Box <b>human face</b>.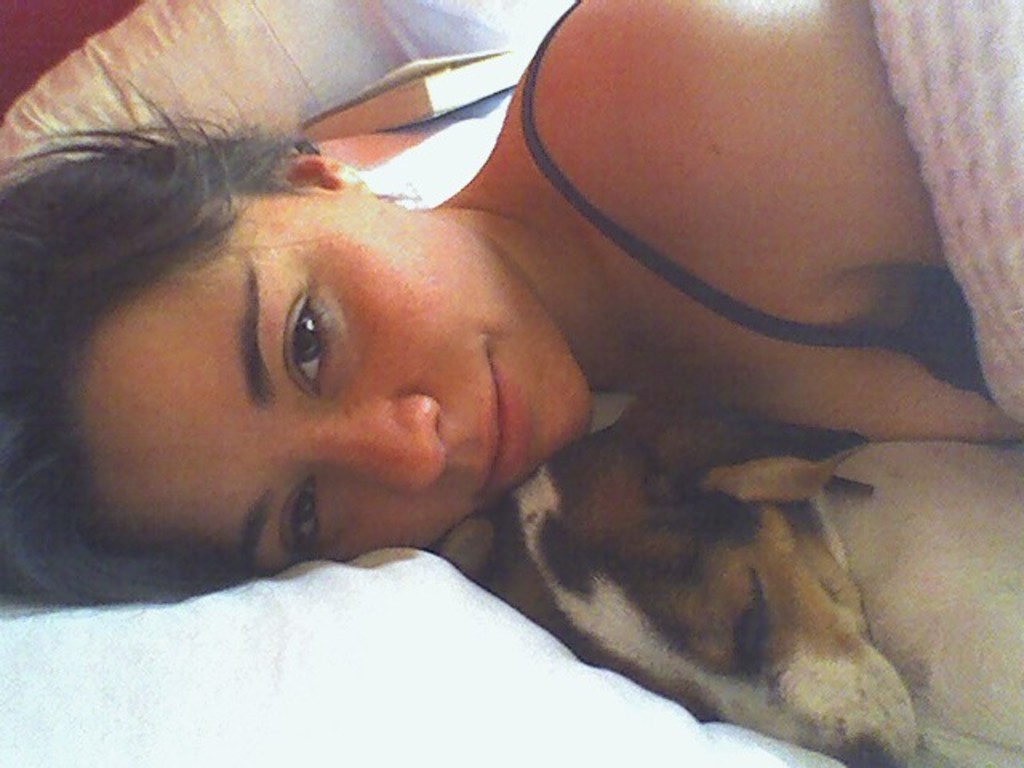
67, 187, 602, 579.
